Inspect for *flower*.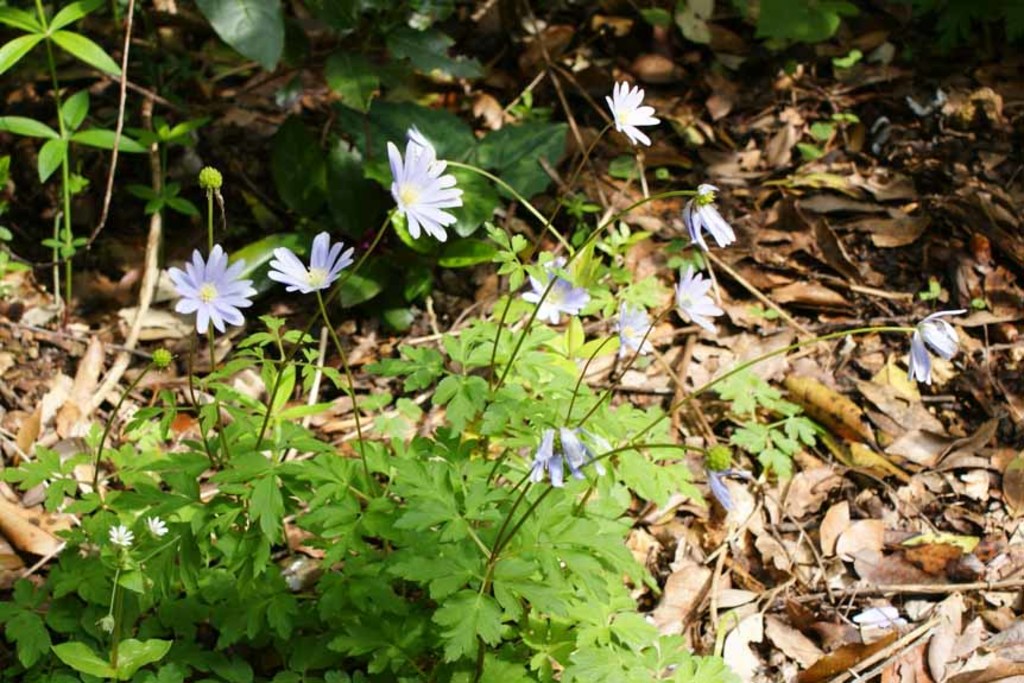
Inspection: pyautogui.locateOnScreen(379, 137, 461, 239).
